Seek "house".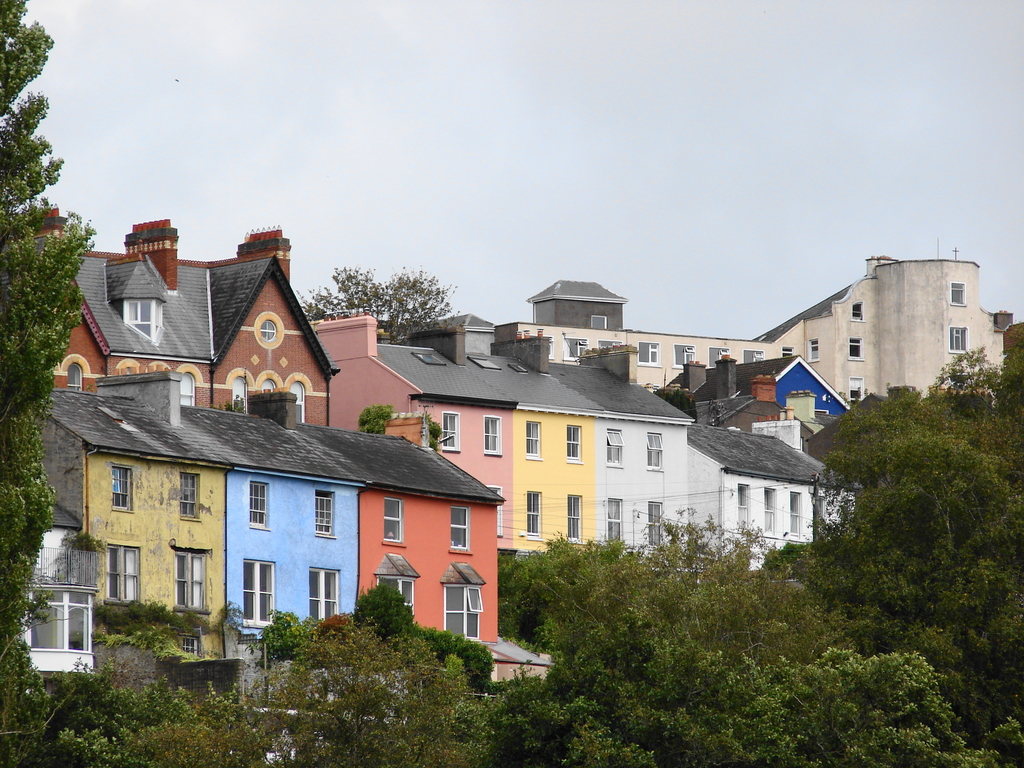
657,351,872,468.
